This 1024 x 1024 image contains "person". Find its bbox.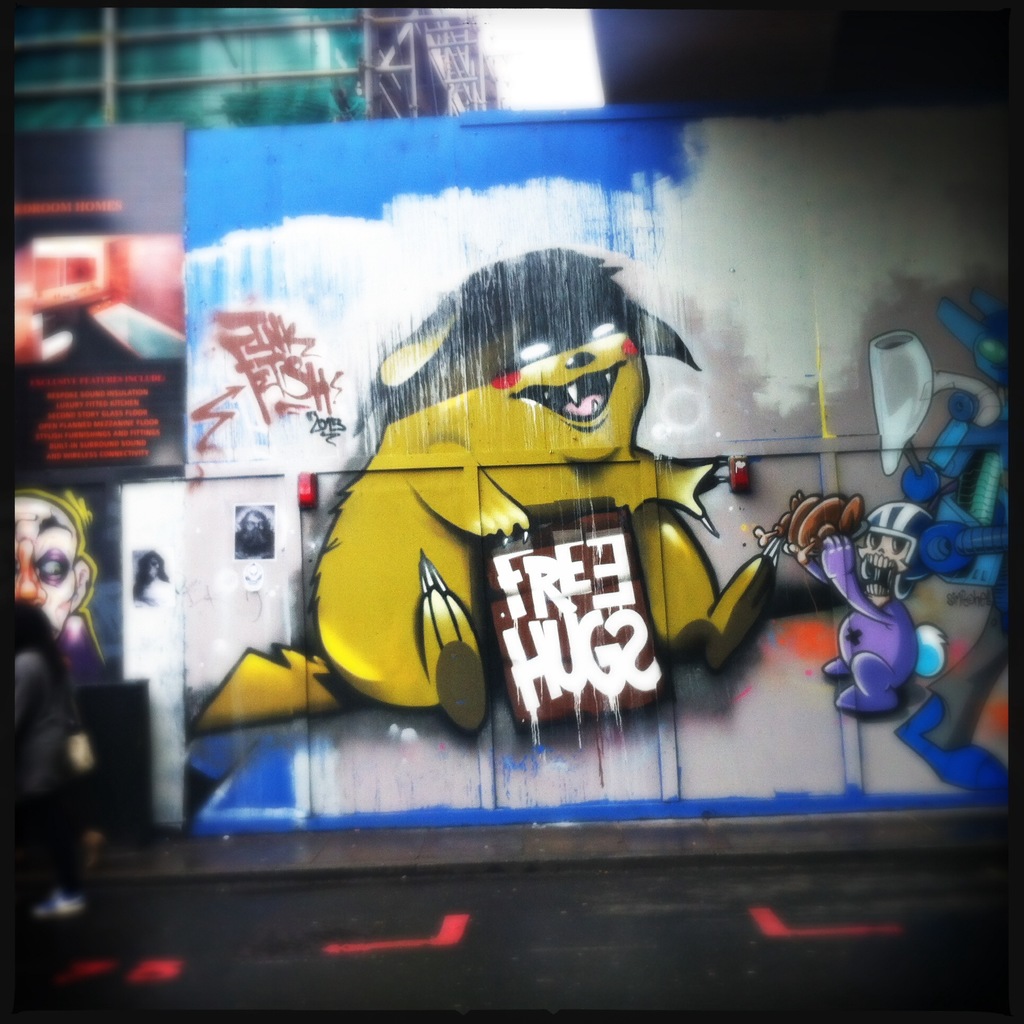
(232,505,279,561).
